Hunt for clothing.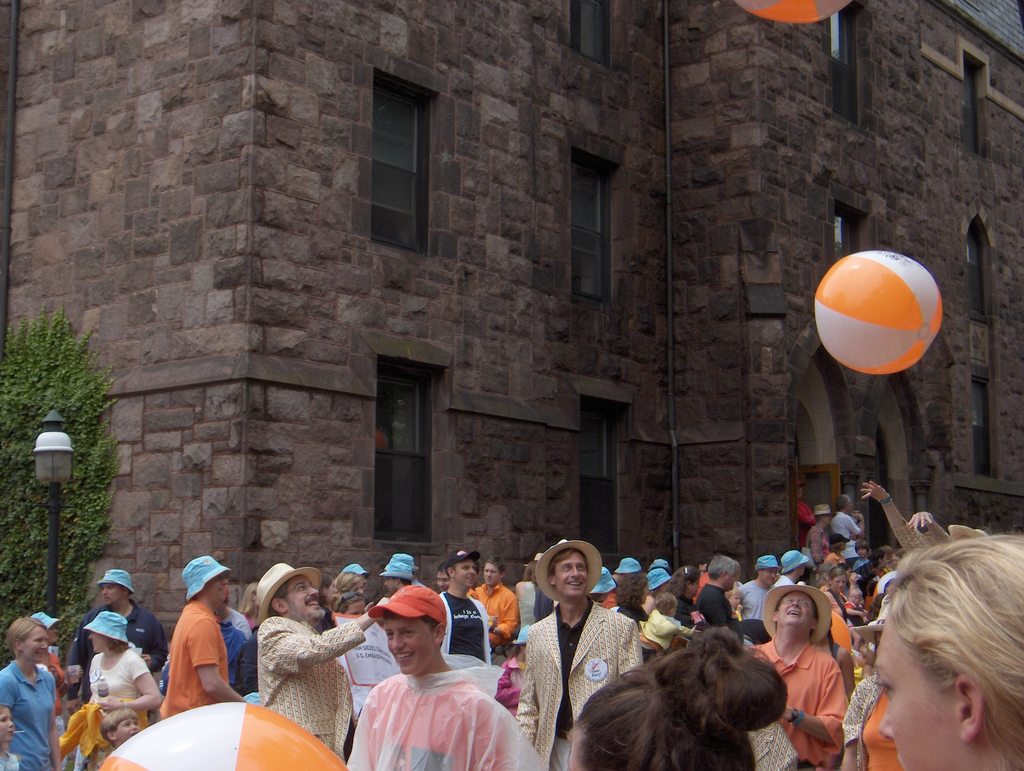
Hunted down at 745/632/844/770.
